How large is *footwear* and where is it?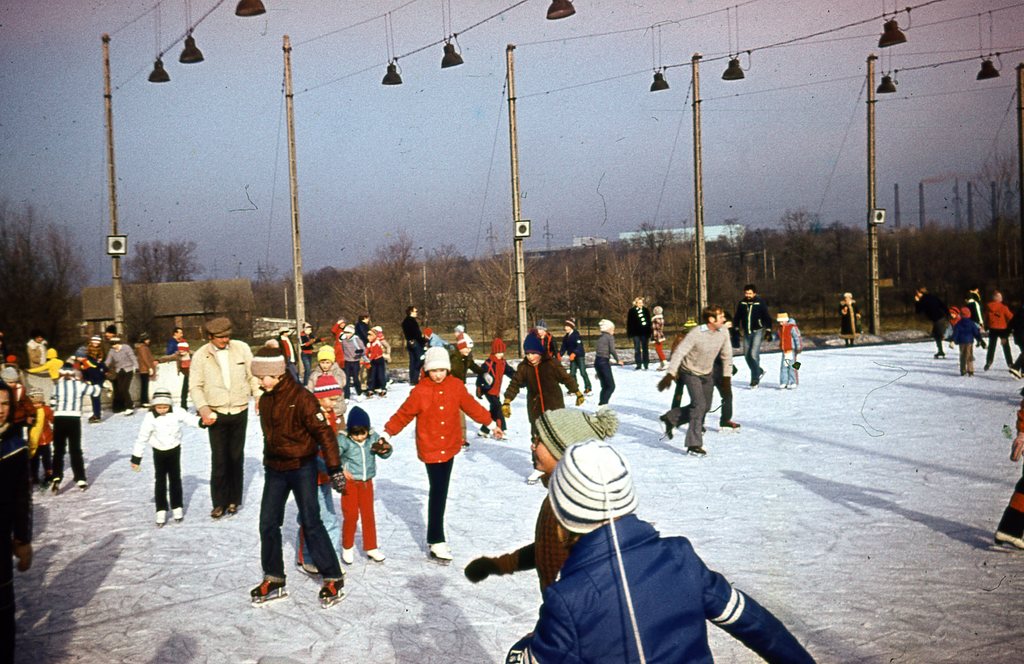
Bounding box: (x1=124, y1=407, x2=133, y2=415).
